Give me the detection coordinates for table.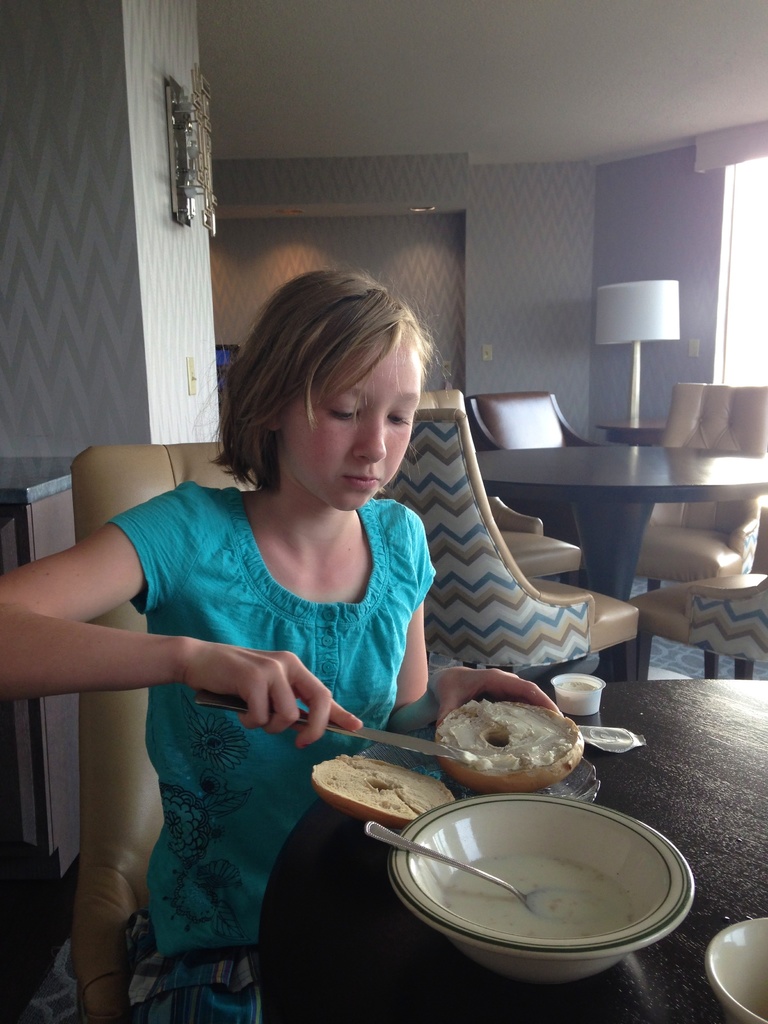
[x1=505, y1=381, x2=767, y2=666].
